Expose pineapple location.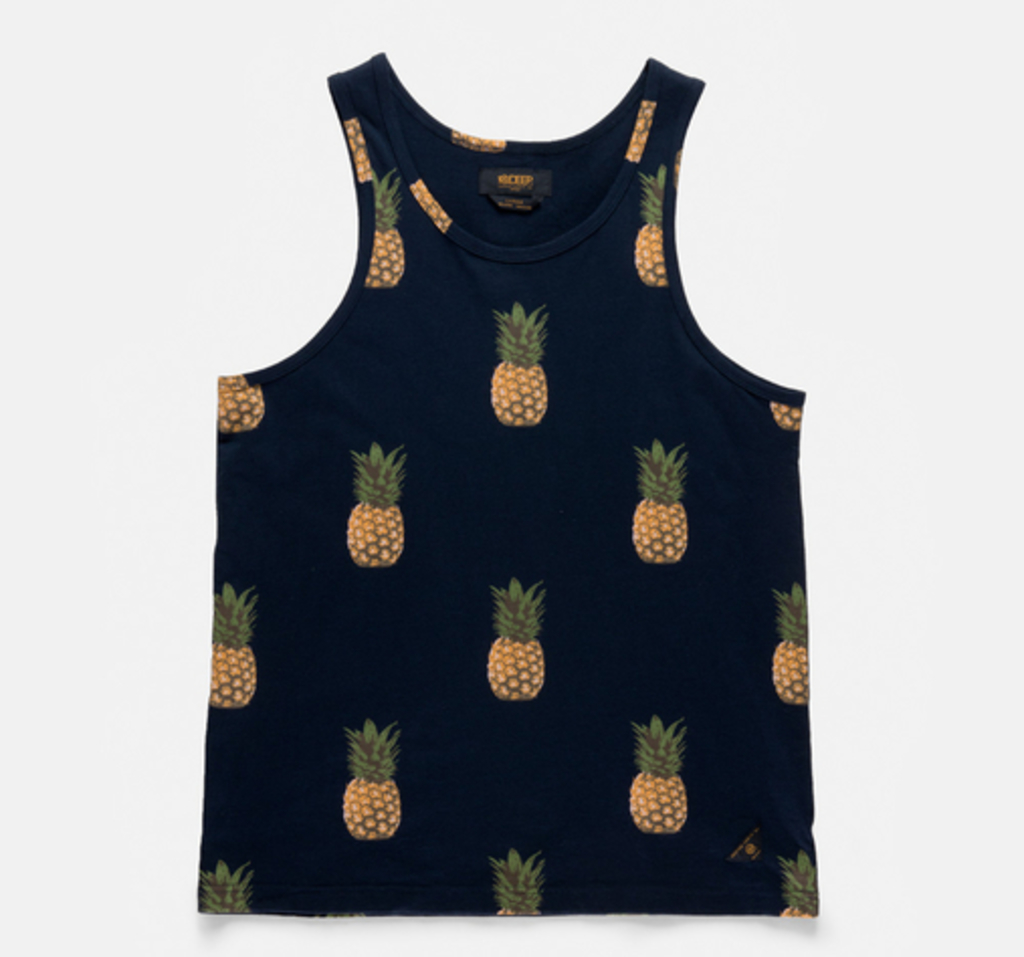
Exposed at 489, 577, 549, 703.
